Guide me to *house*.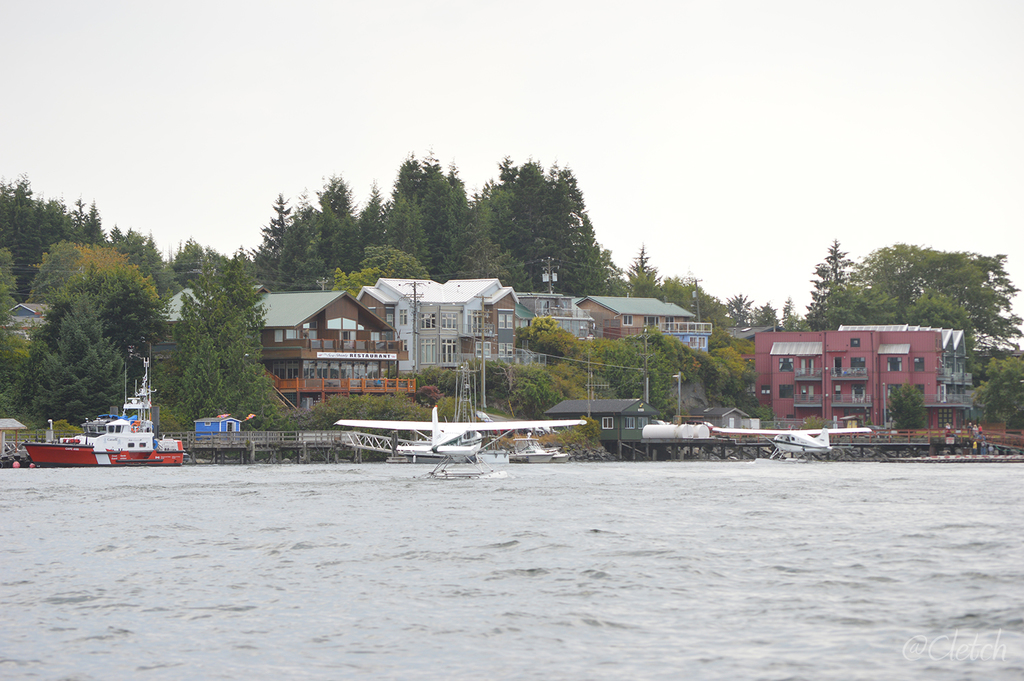
Guidance: region(586, 292, 709, 369).
